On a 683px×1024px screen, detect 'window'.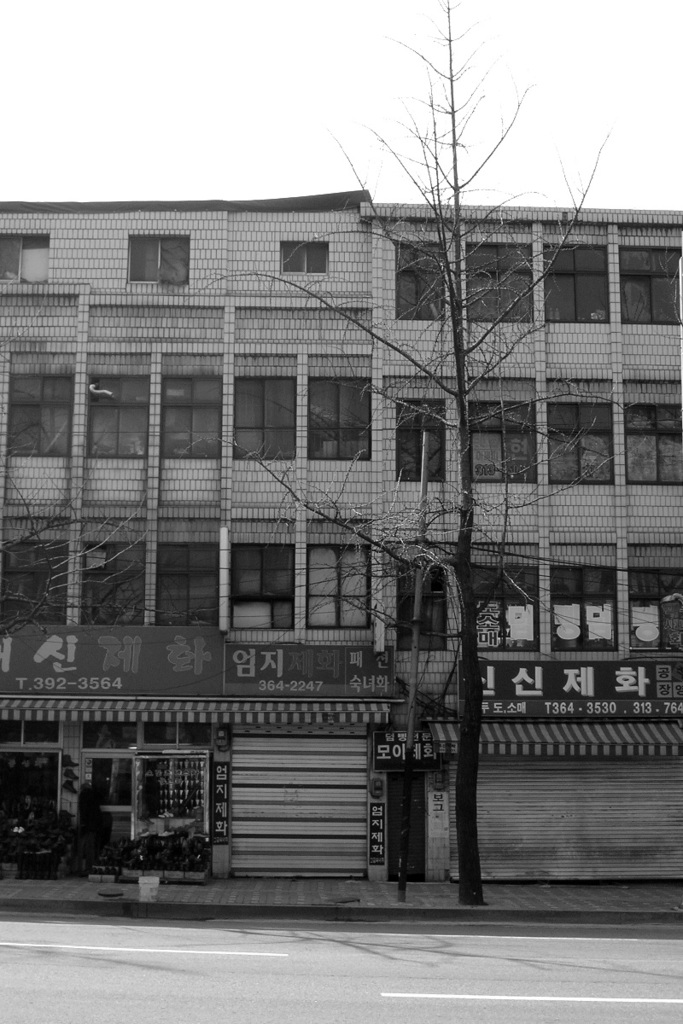
408, 393, 452, 481.
